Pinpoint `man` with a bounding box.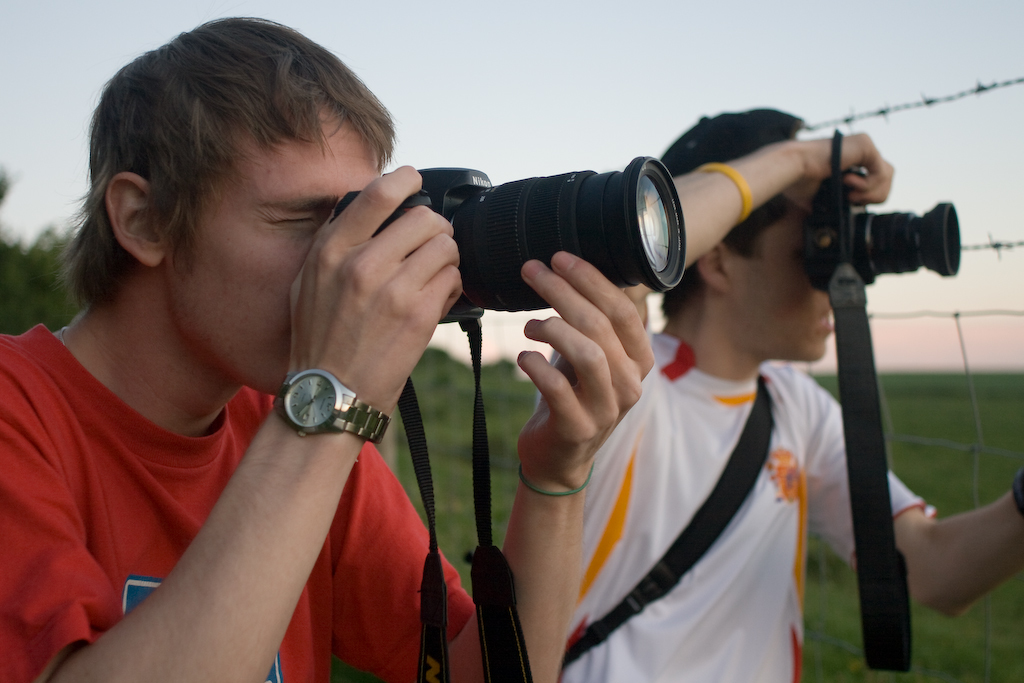
bbox=(0, 7, 650, 682).
